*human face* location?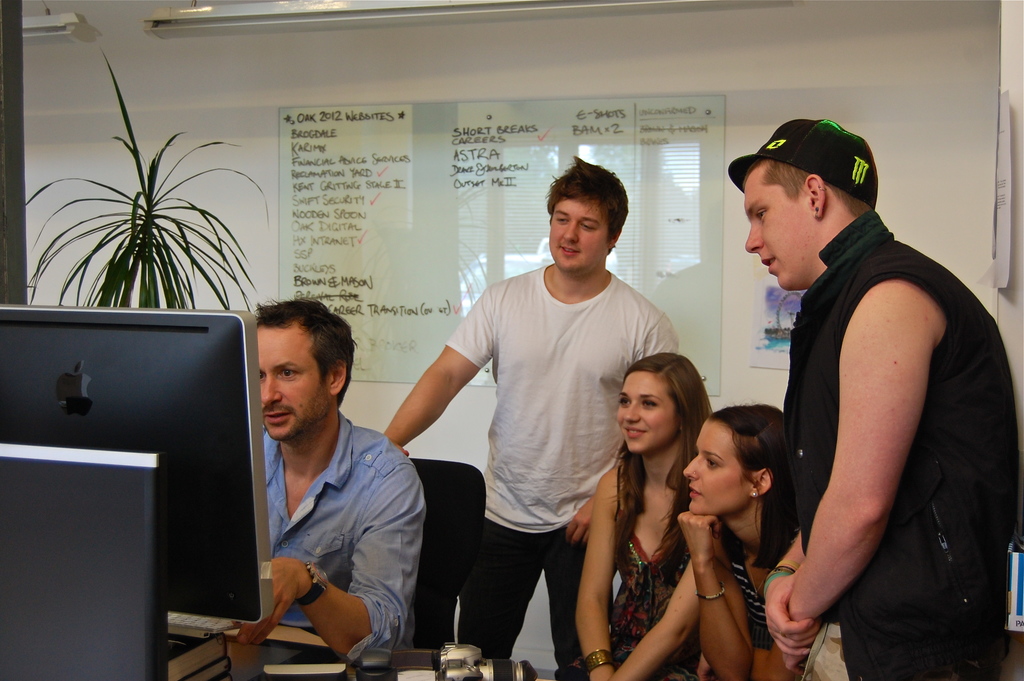
[255, 329, 326, 439]
